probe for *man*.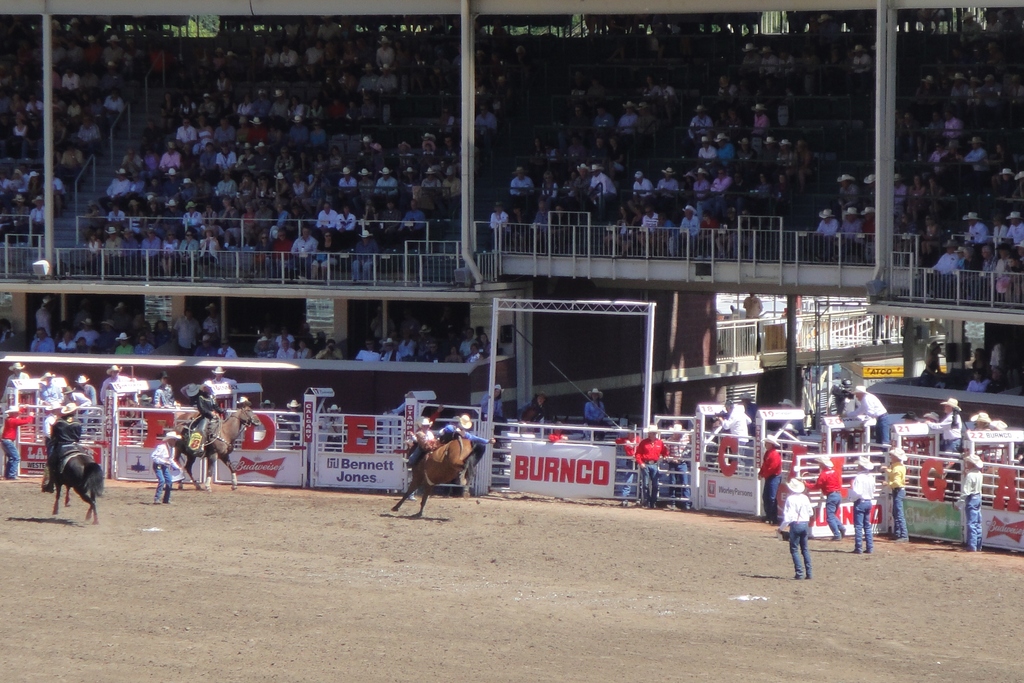
Probe result: [x1=380, y1=337, x2=401, y2=359].
